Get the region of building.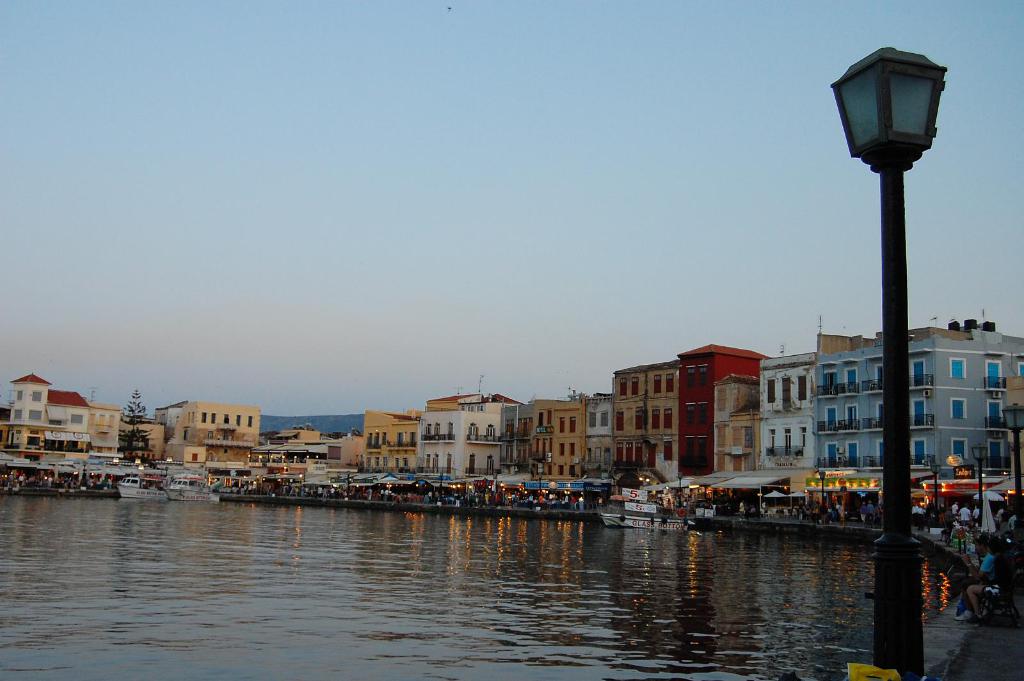
x1=589 y1=391 x2=615 y2=471.
